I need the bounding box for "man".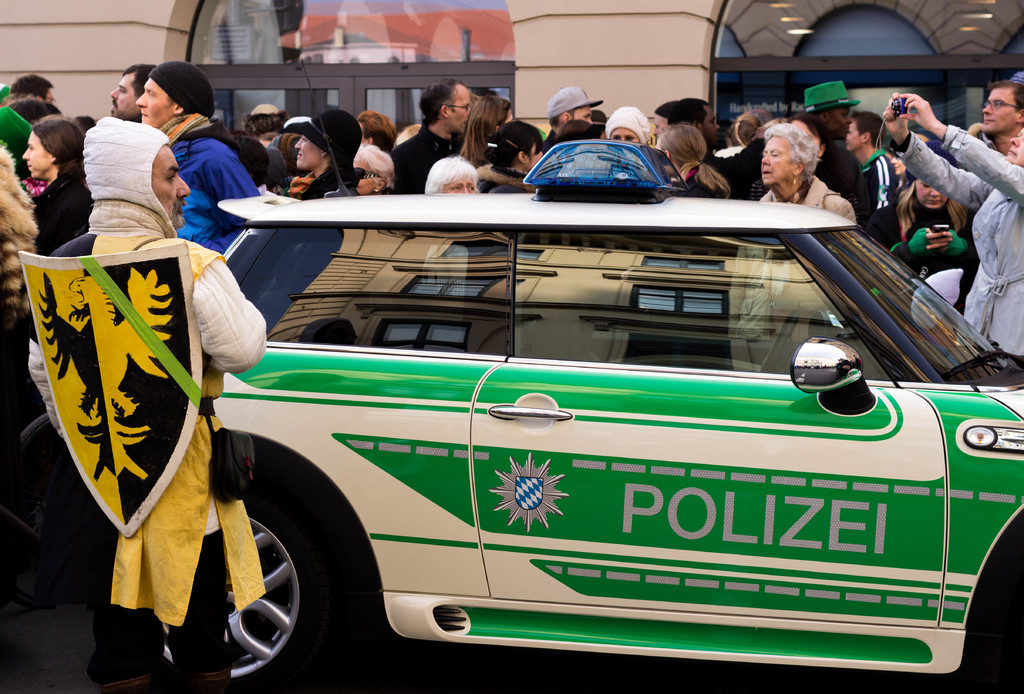
Here it is: box=[107, 61, 159, 124].
